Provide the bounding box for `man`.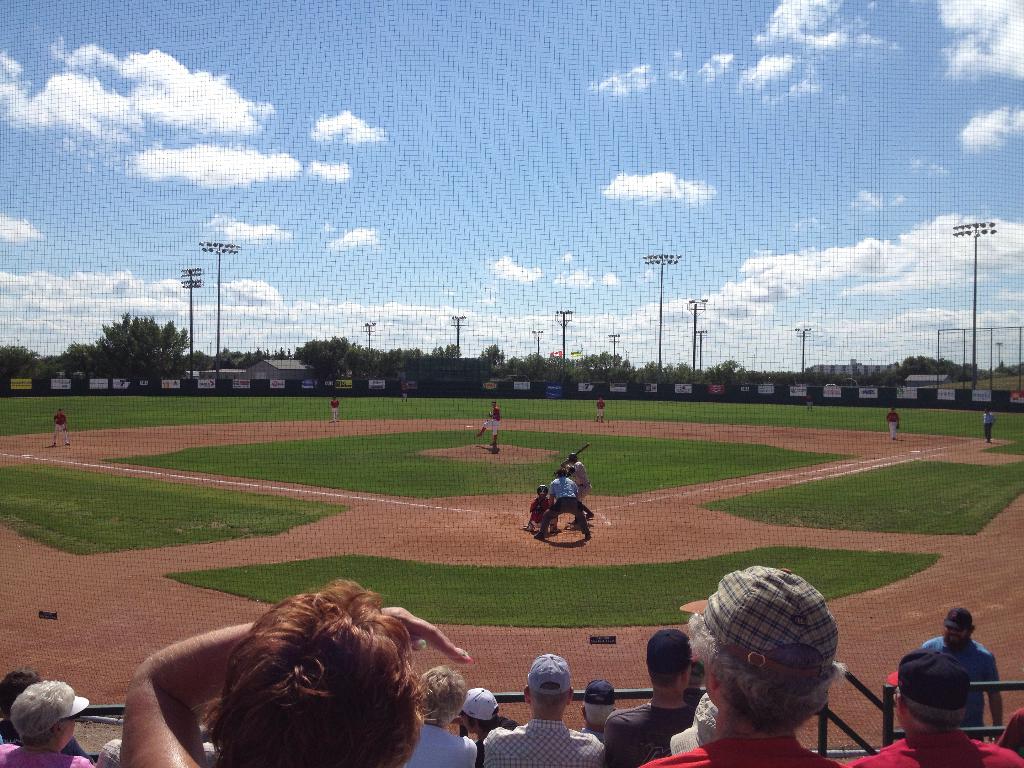
region(849, 645, 1023, 767).
